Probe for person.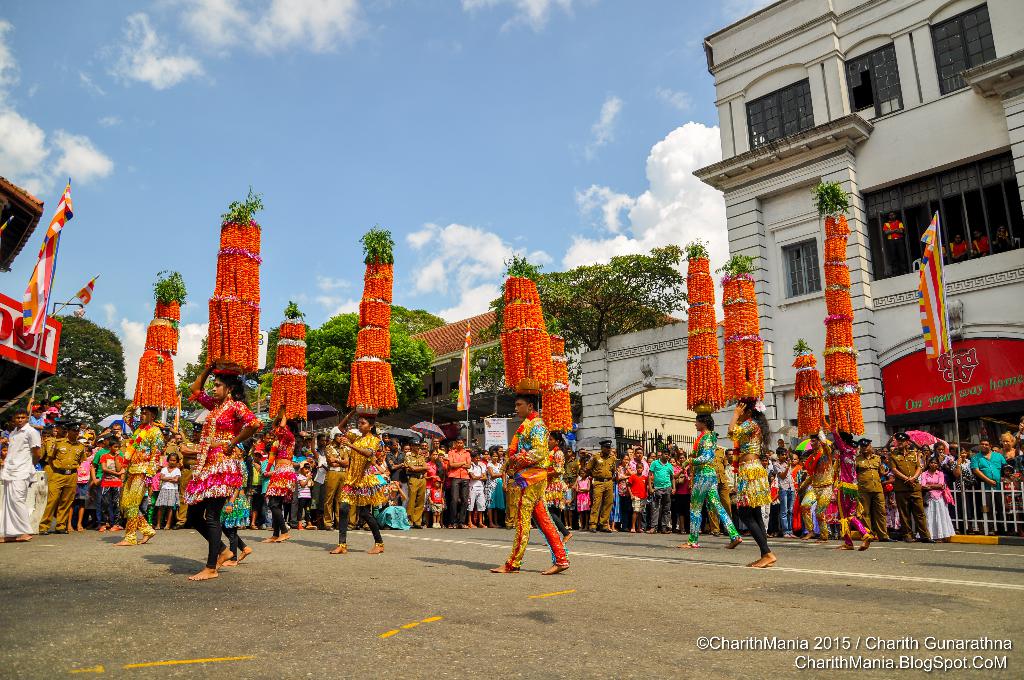
Probe result: 404,440,424,524.
